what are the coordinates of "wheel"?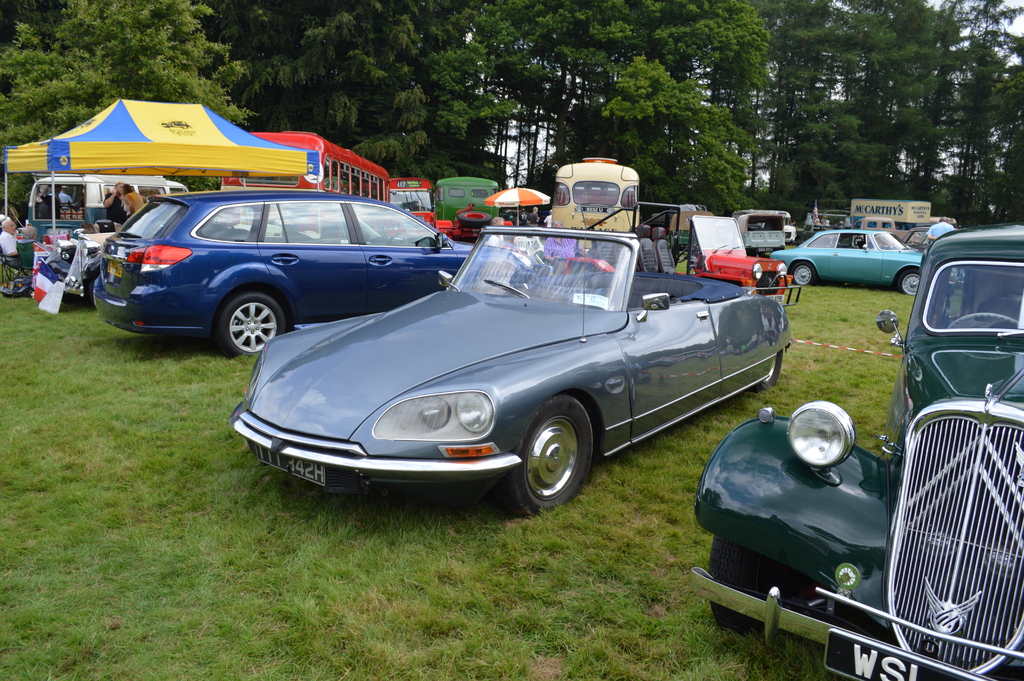
rect(525, 416, 595, 511).
